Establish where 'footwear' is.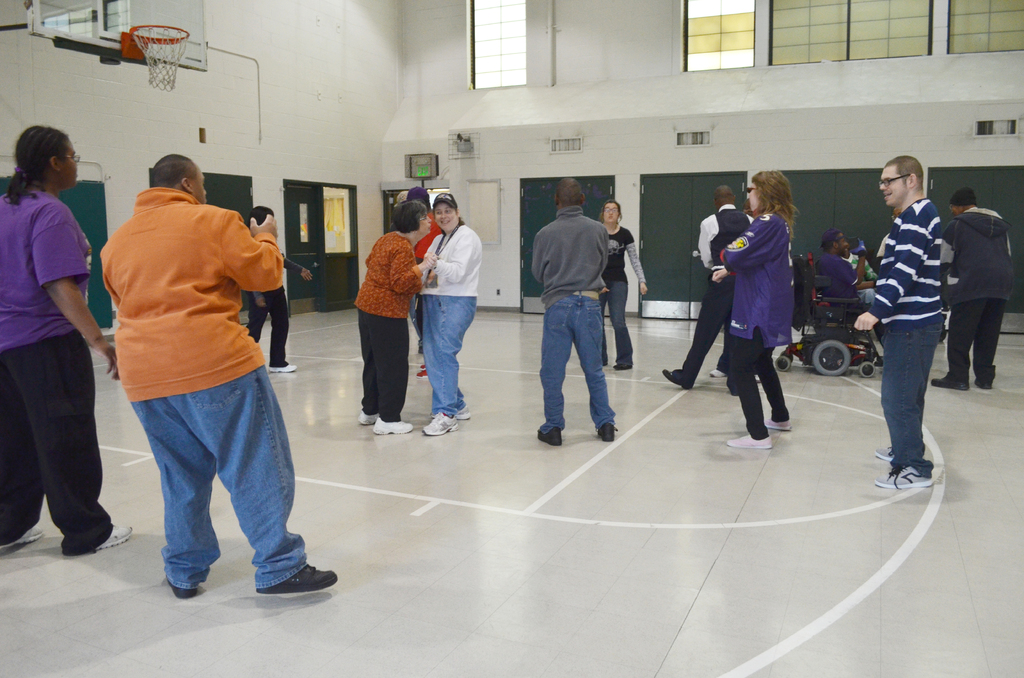
Established at bbox(724, 430, 772, 449).
